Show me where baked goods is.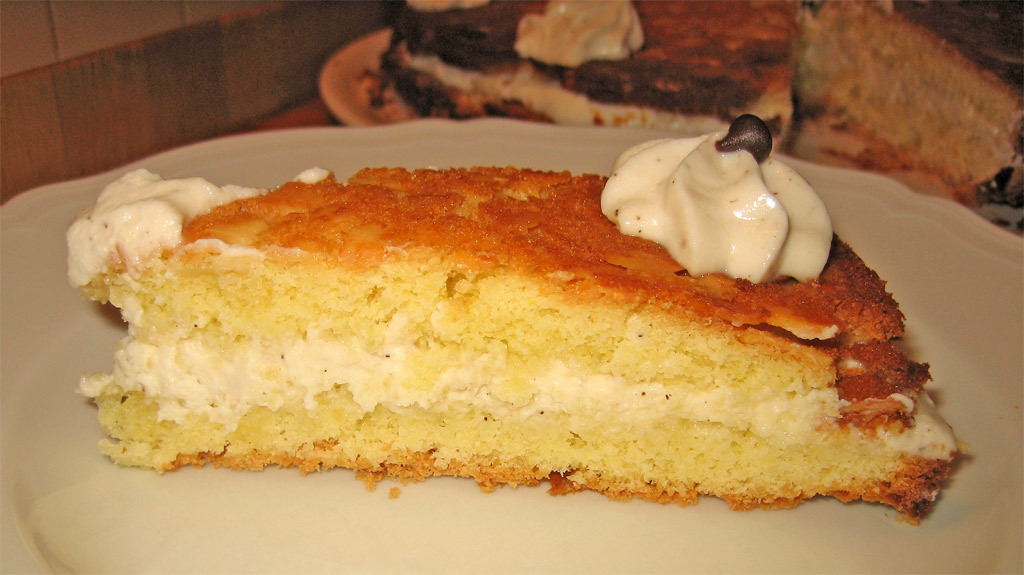
baked goods is at {"x1": 101, "y1": 131, "x2": 918, "y2": 503}.
